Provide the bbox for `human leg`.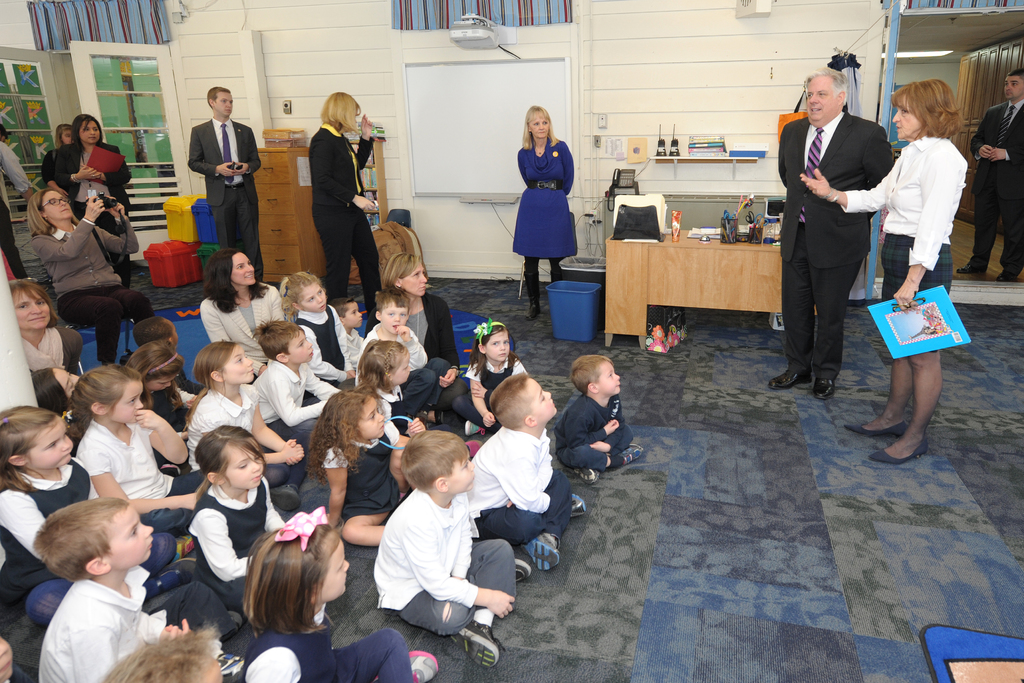
<box>238,181,264,280</box>.
